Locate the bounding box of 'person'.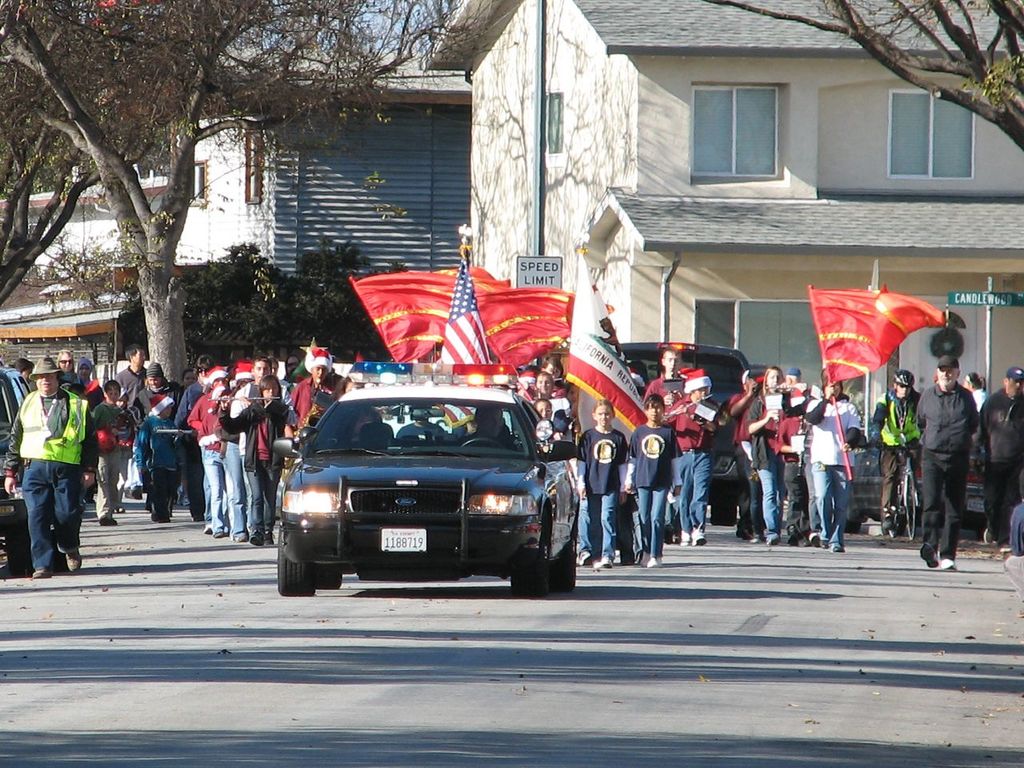
Bounding box: <box>909,334,992,575</box>.
